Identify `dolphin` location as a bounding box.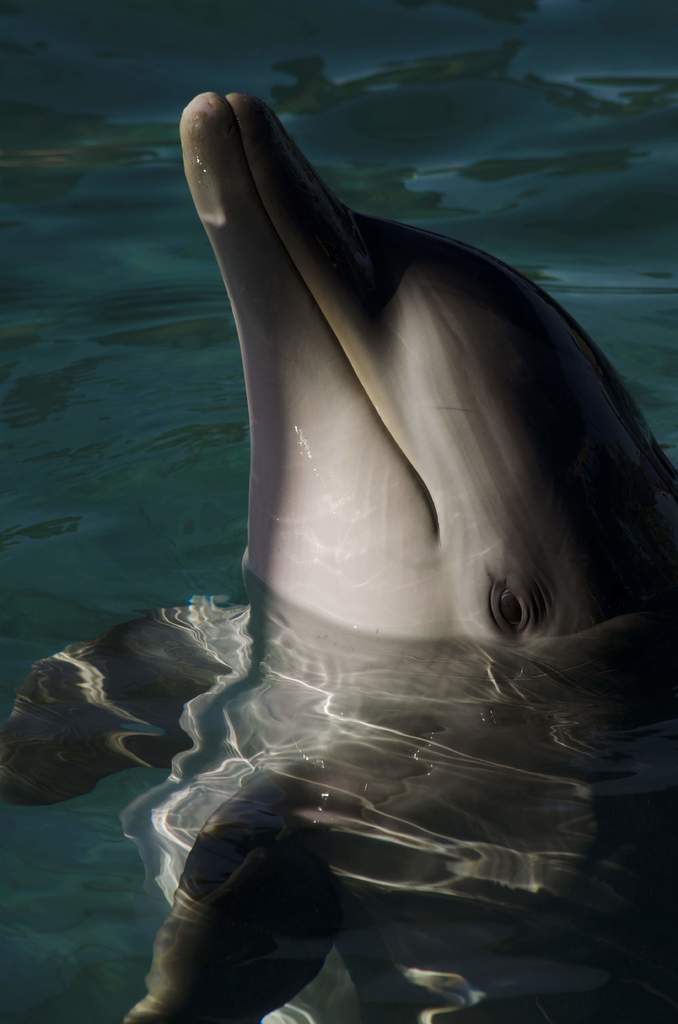
select_region(0, 81, 677, 1023).
